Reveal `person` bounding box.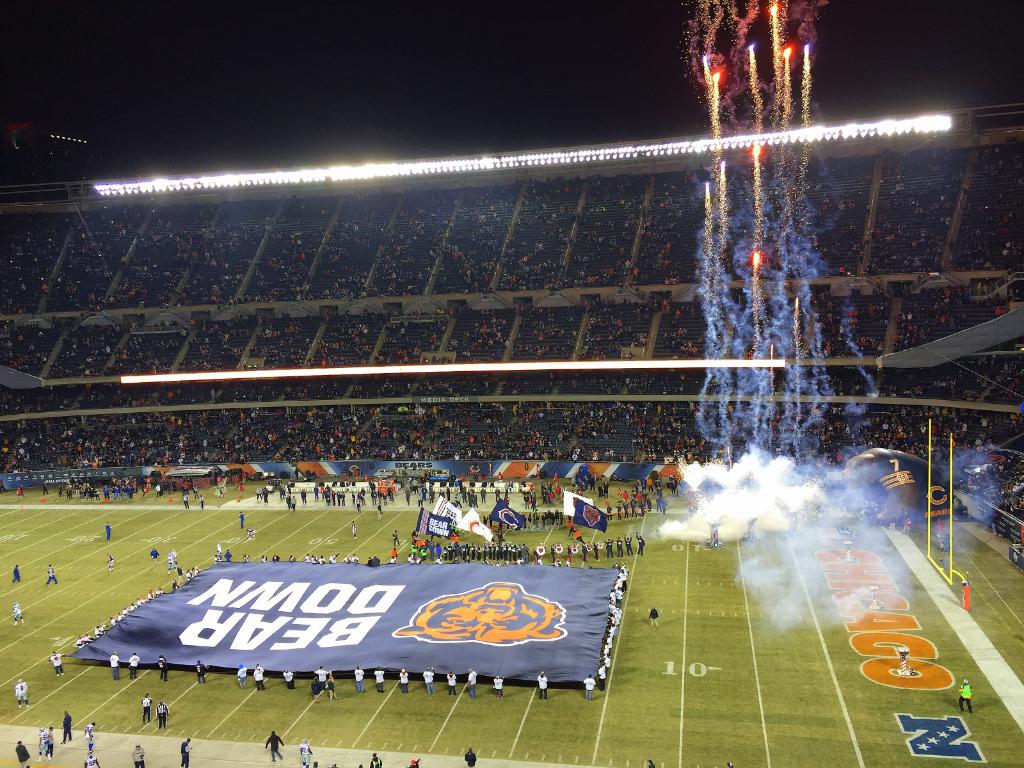
Revealed: select_region(131, 740, 143, 767).
